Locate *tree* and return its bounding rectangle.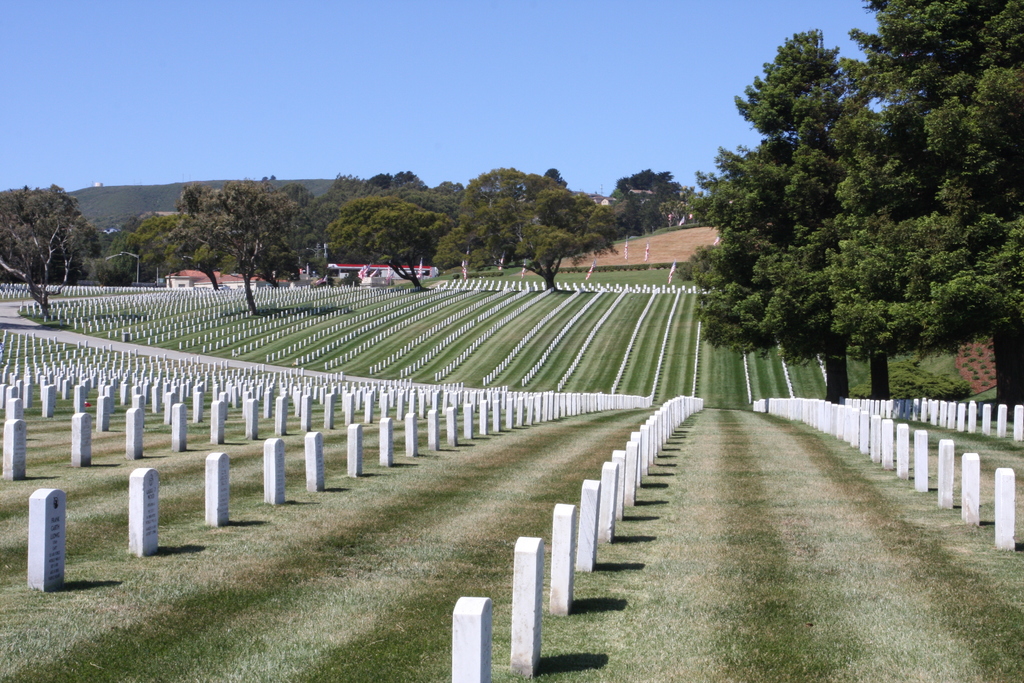
pyautogui.locateOnScreen(694, 0, 1023, 432).
